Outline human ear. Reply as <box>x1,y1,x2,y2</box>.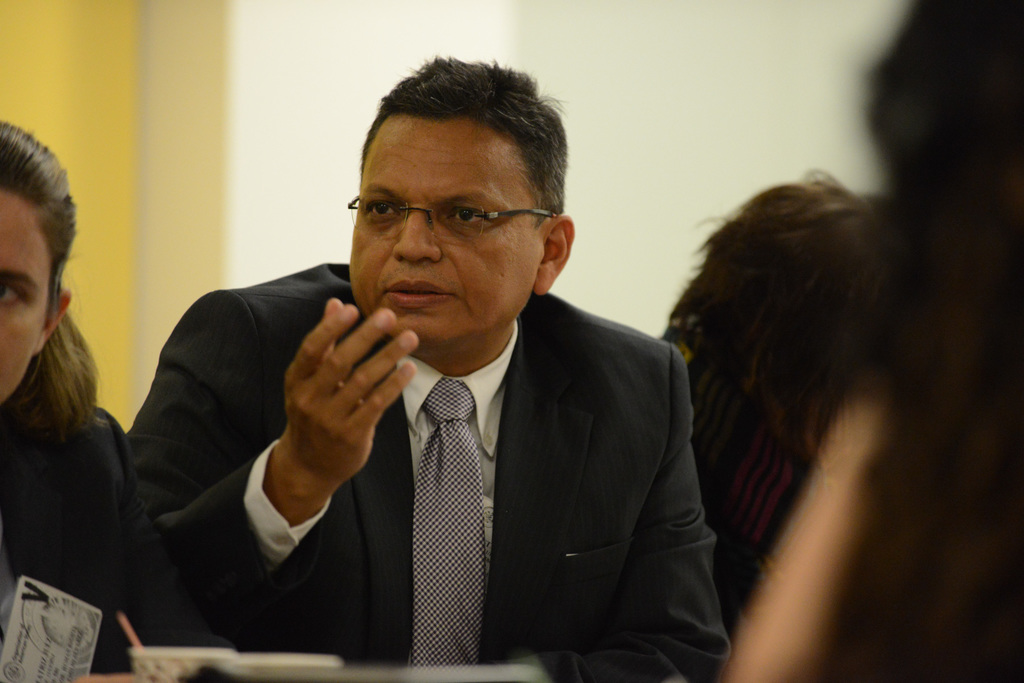
<box>35,284,72,355</box>.
